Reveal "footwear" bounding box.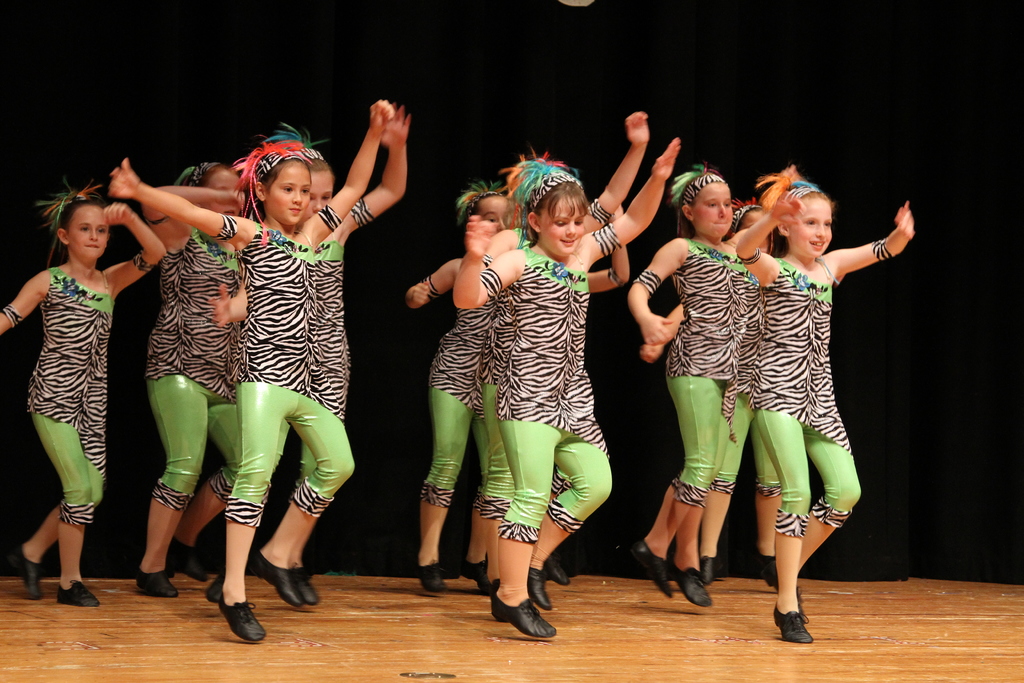
Revealed: <box>459,558,496,595</box>.
